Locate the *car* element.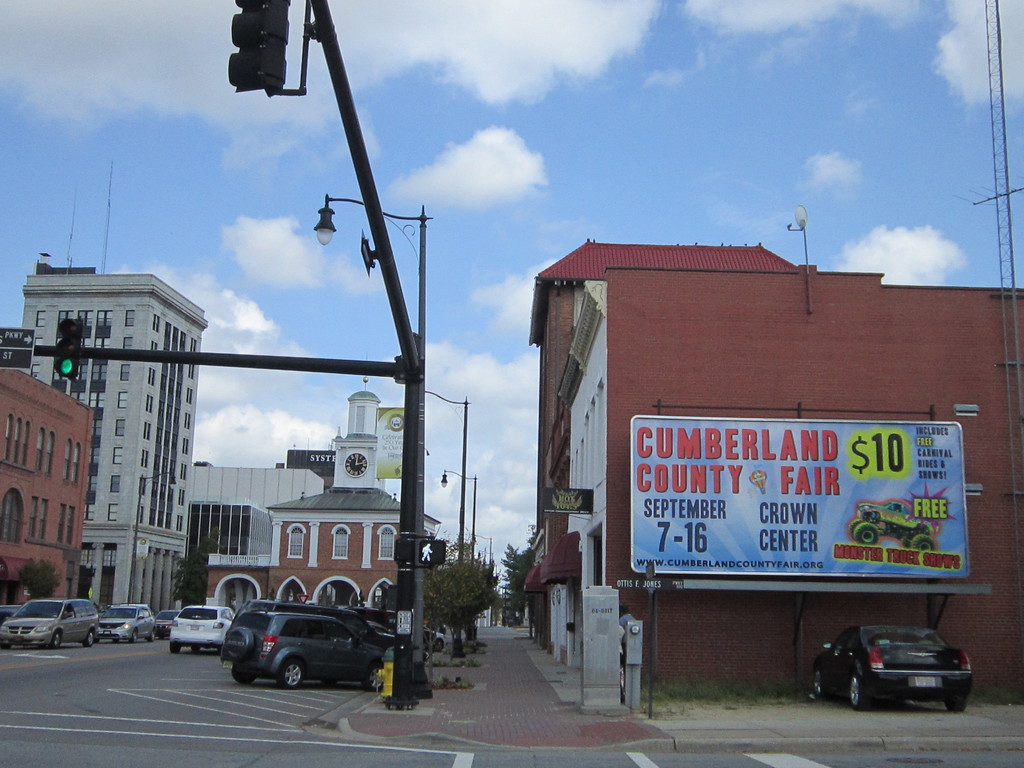
Element bbox: (4,597,100,648).
